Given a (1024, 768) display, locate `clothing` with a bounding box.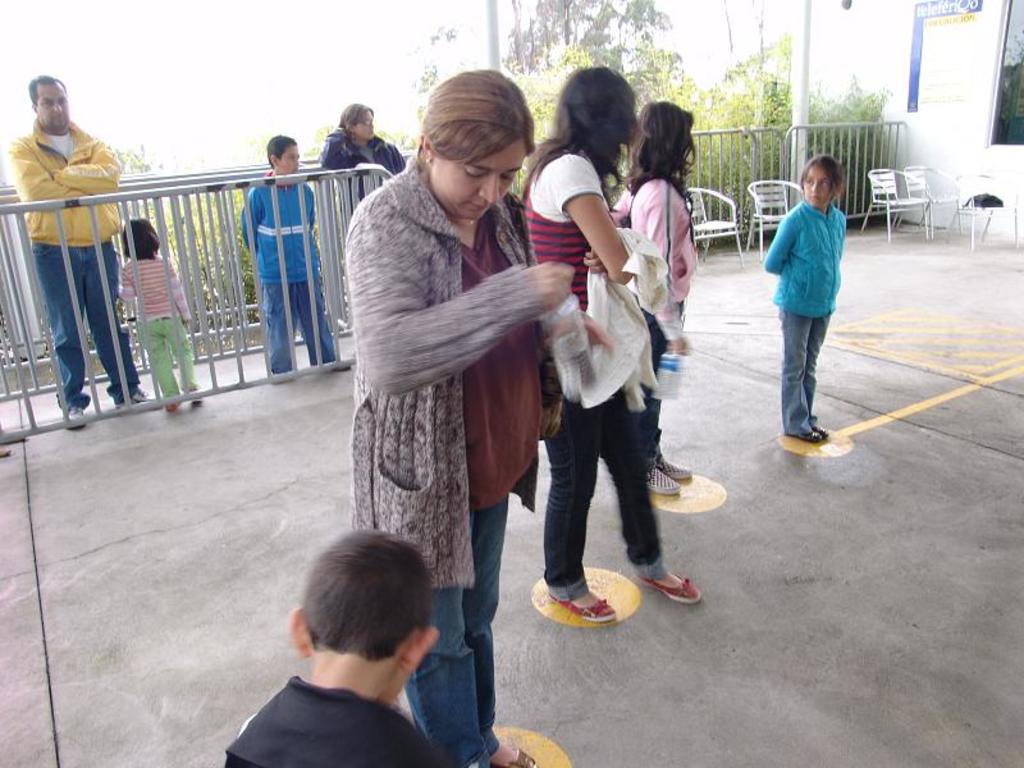
Located: select_region(614, 178, 698, 463).
